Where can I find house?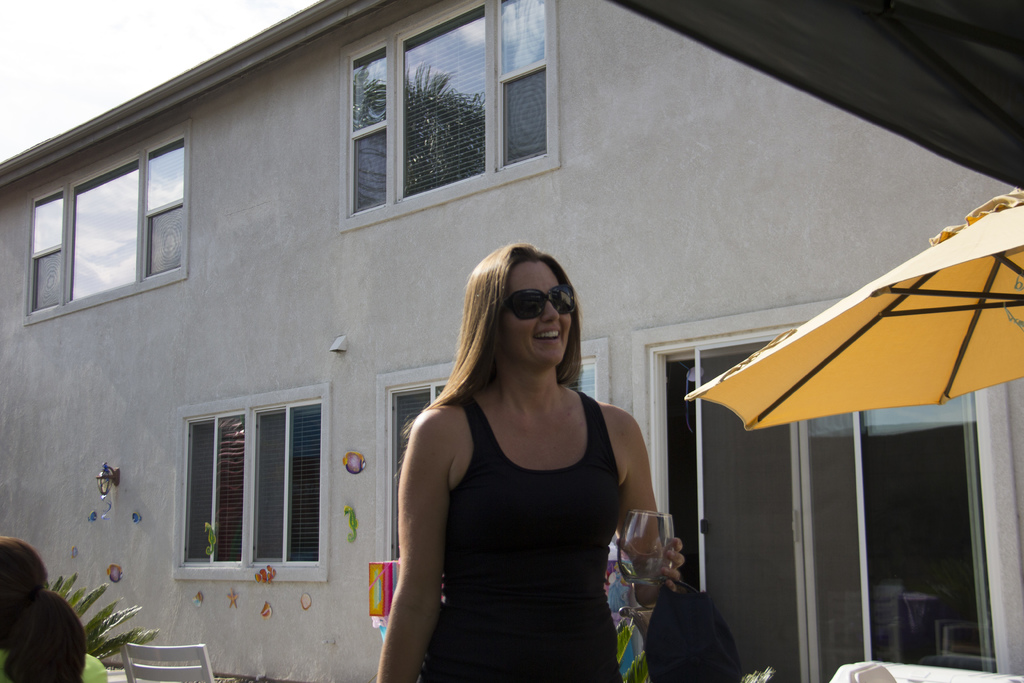
You can find it at [x1=0, y1=0, x2=1023, y2=682].
